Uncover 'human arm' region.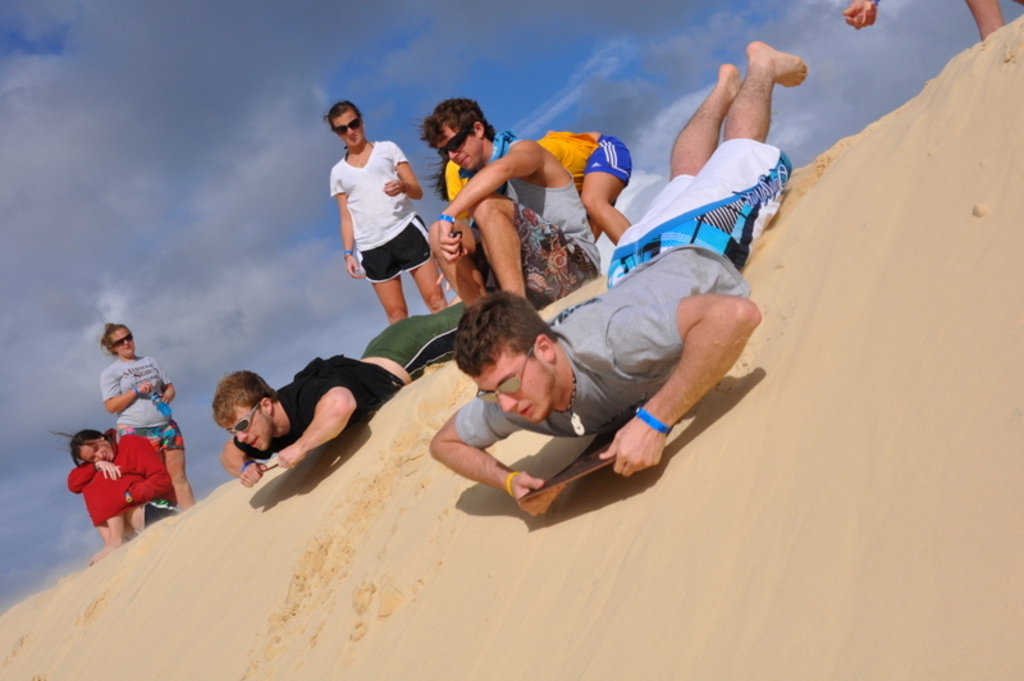
Uncovered: 635,270,767,486.
